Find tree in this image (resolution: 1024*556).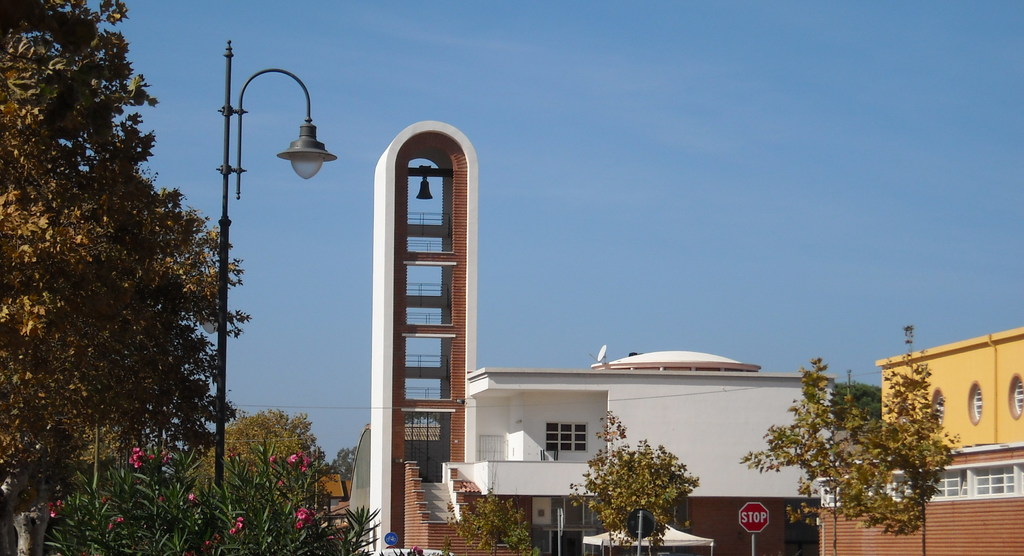
detection(194, 411, 345, 555).
